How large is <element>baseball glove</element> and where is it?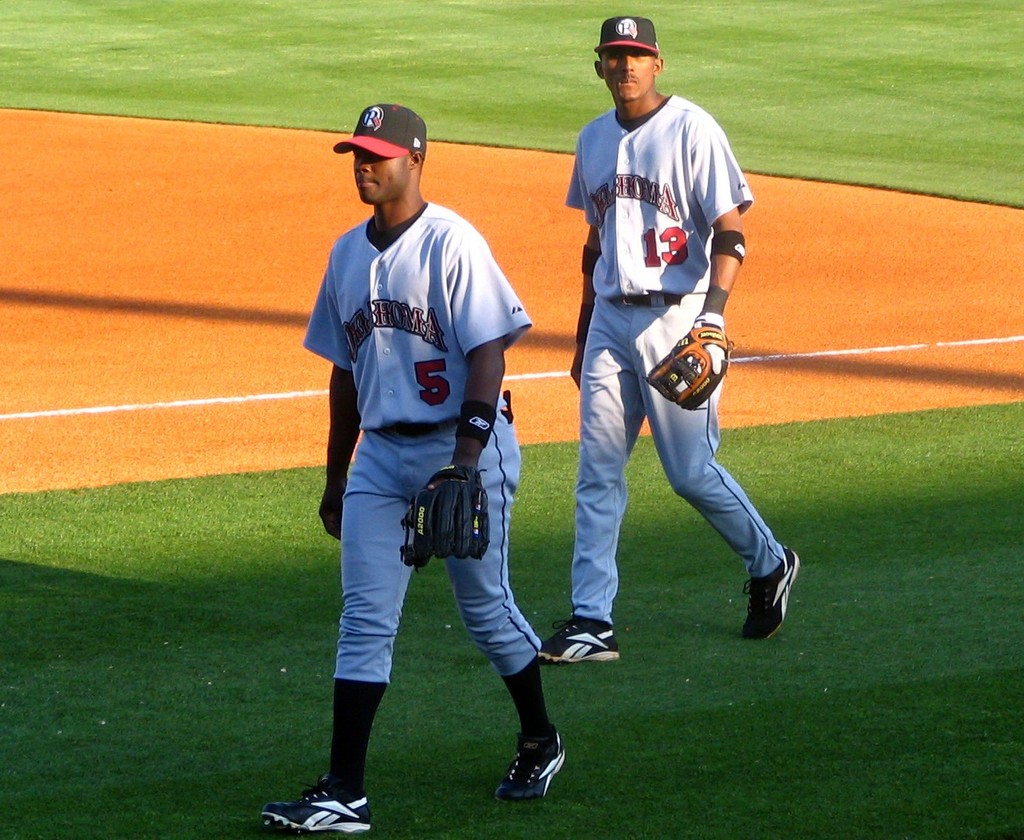
Bounding box: l=647, t=319, r=734, b=409.
